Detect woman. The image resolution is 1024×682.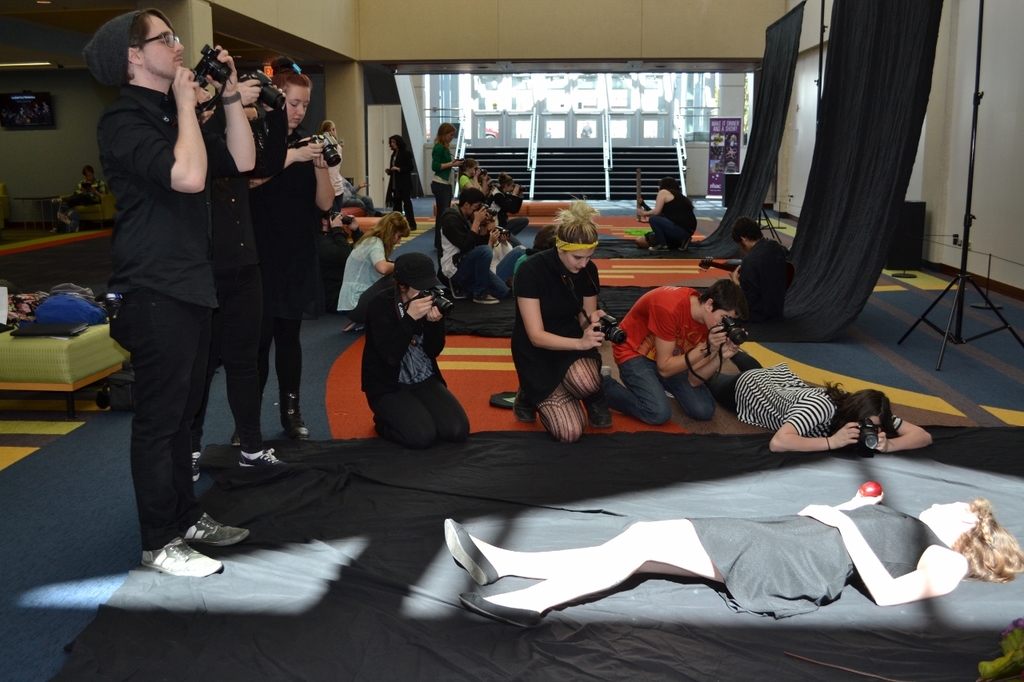
box=[511, 200, 618, 447].
